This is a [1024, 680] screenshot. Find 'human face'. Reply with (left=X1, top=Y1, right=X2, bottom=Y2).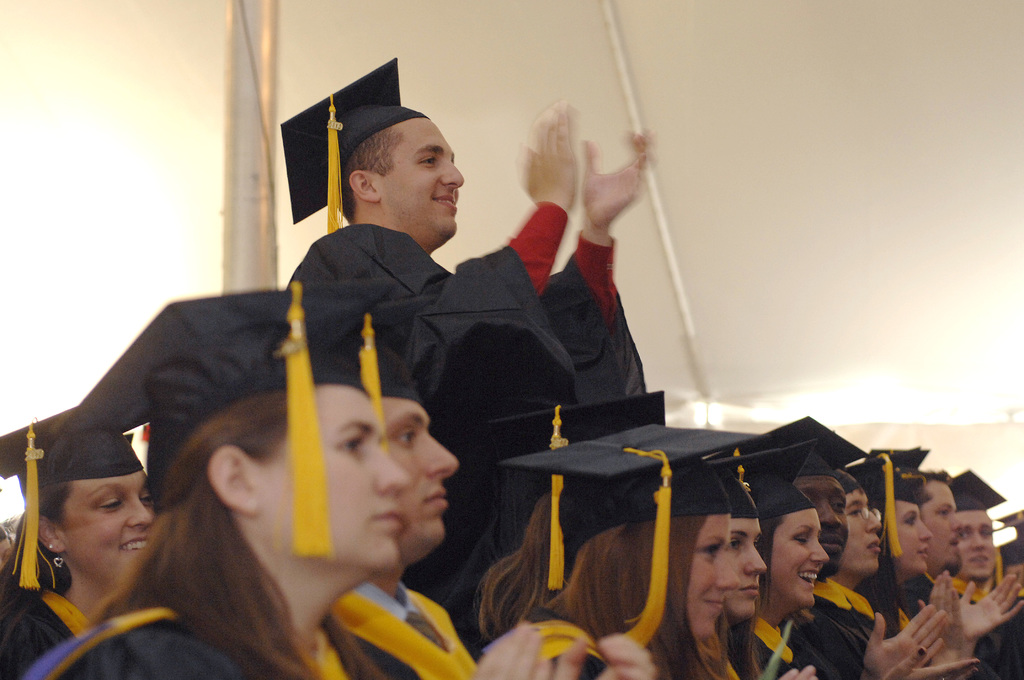
(left=764, top=511, right=828, bottom=599).
